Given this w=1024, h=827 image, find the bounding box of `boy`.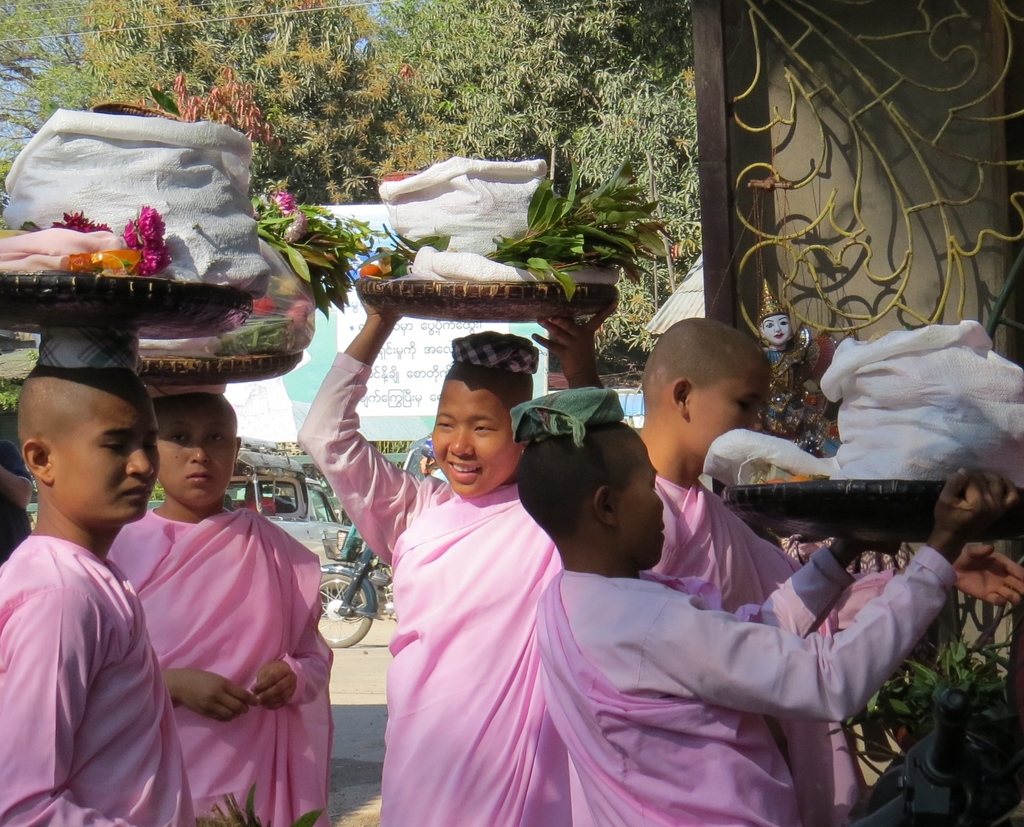
select_region(105, 392, 332, 826).
